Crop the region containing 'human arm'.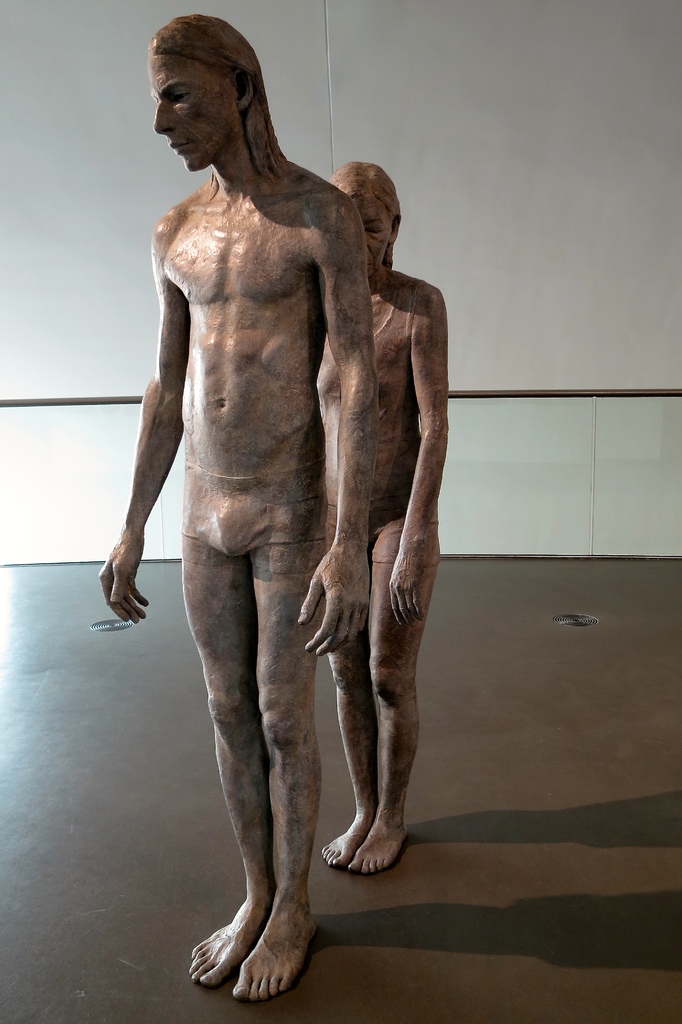
Crop region: <bbox>102, 281, 193, 659</bbox>.
